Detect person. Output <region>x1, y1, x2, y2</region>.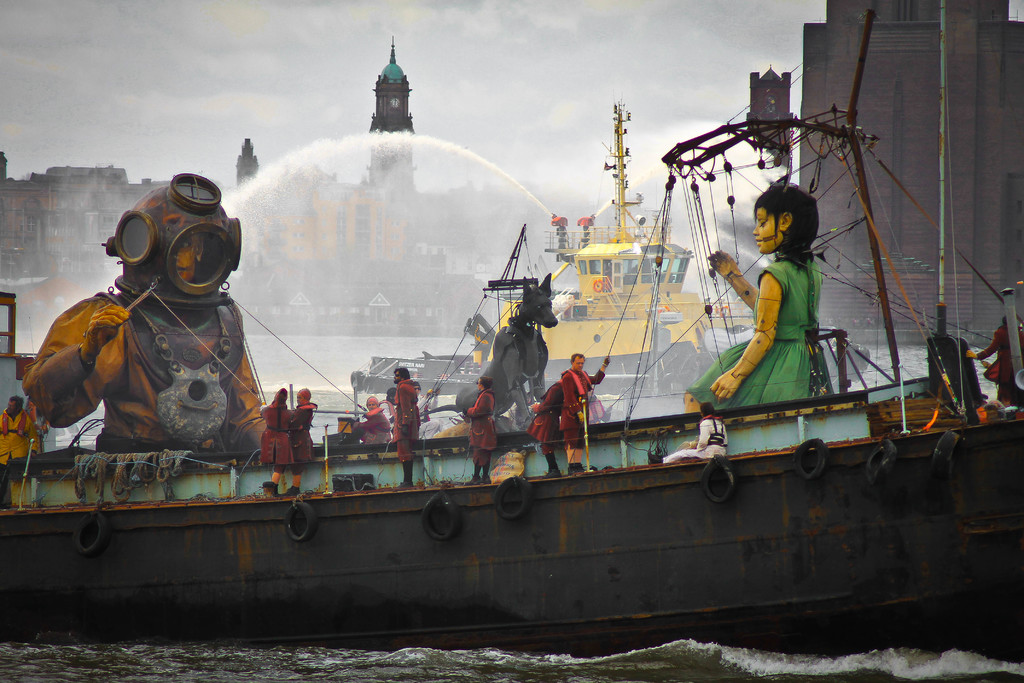
<region>967, 310, 1023, 402</region>.
